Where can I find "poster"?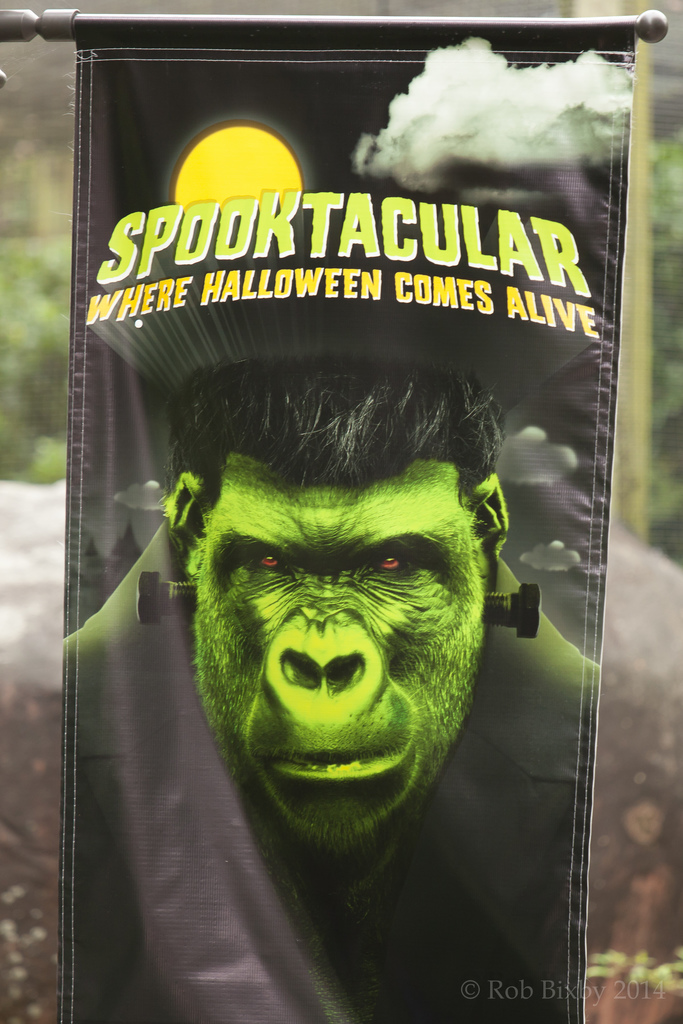
You can find it at (57, 42, 631, 1023).
